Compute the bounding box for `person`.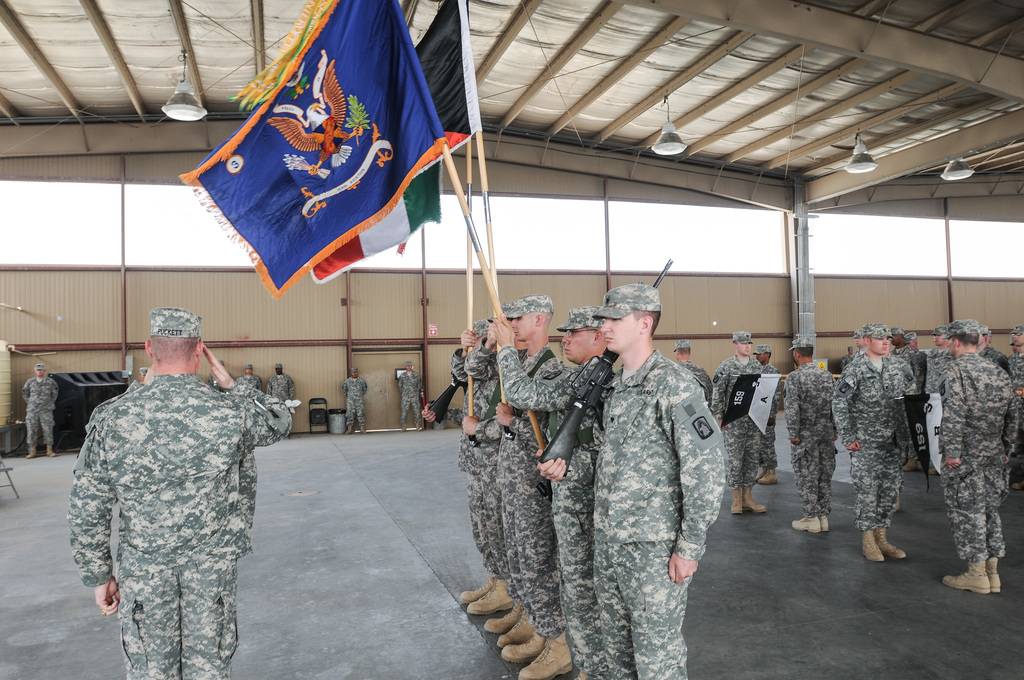
left=341, top=368, right=370, bottom=439.
